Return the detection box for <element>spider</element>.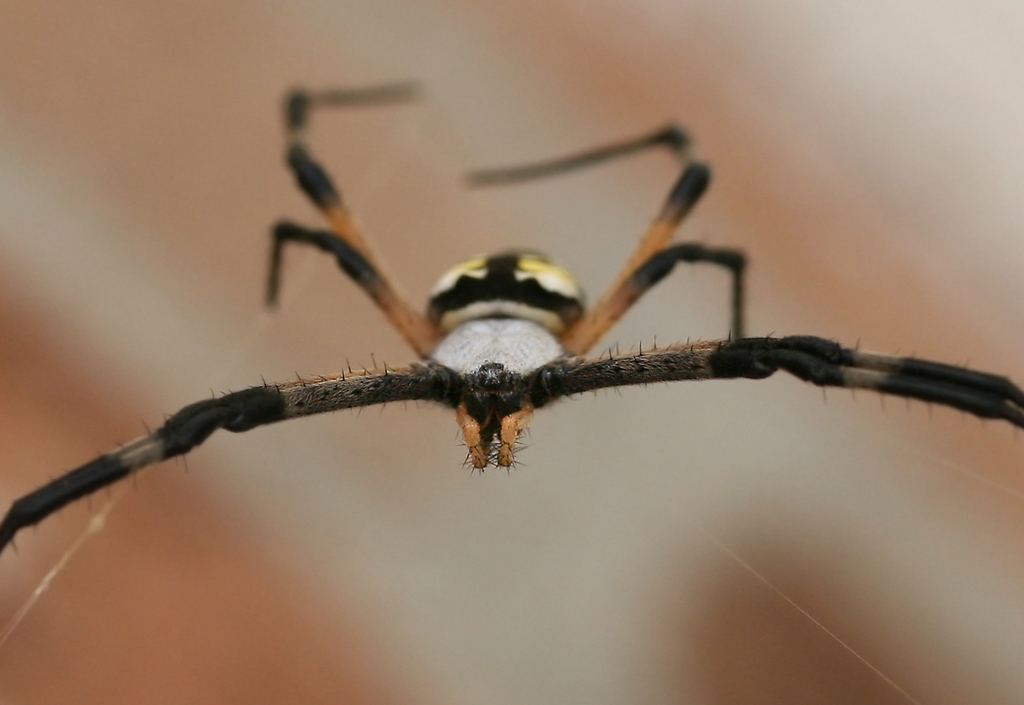
box=[0, 81, 1023, 546].
